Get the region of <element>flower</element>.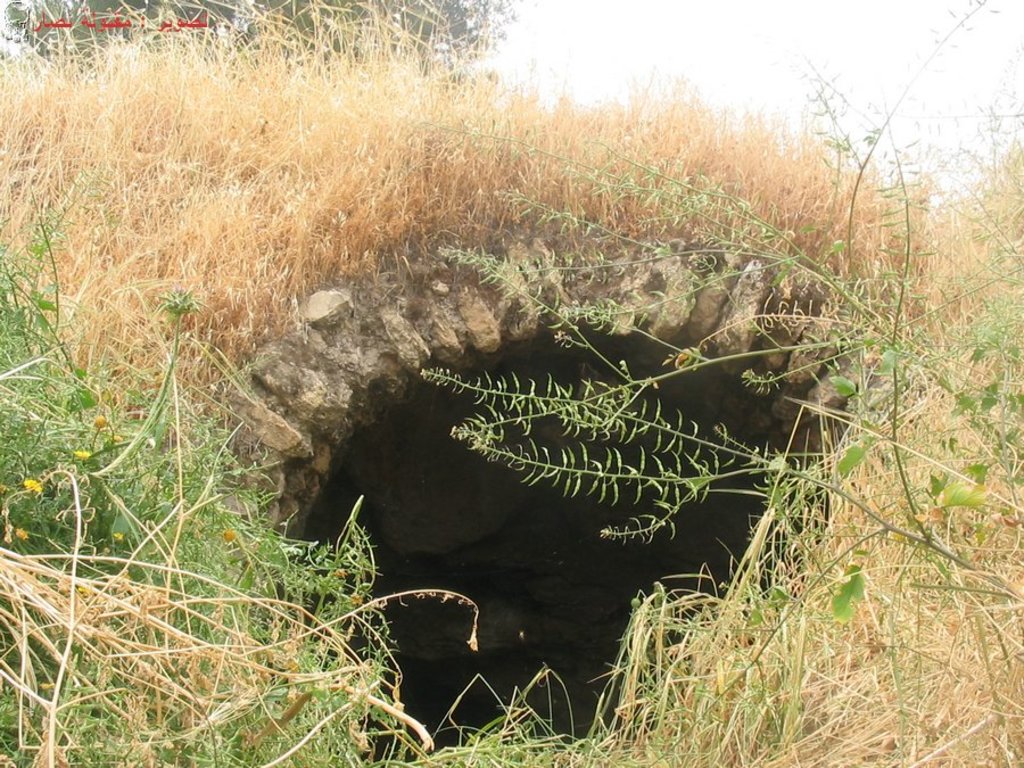
left=25, top=474, right=43, bottom=489.
